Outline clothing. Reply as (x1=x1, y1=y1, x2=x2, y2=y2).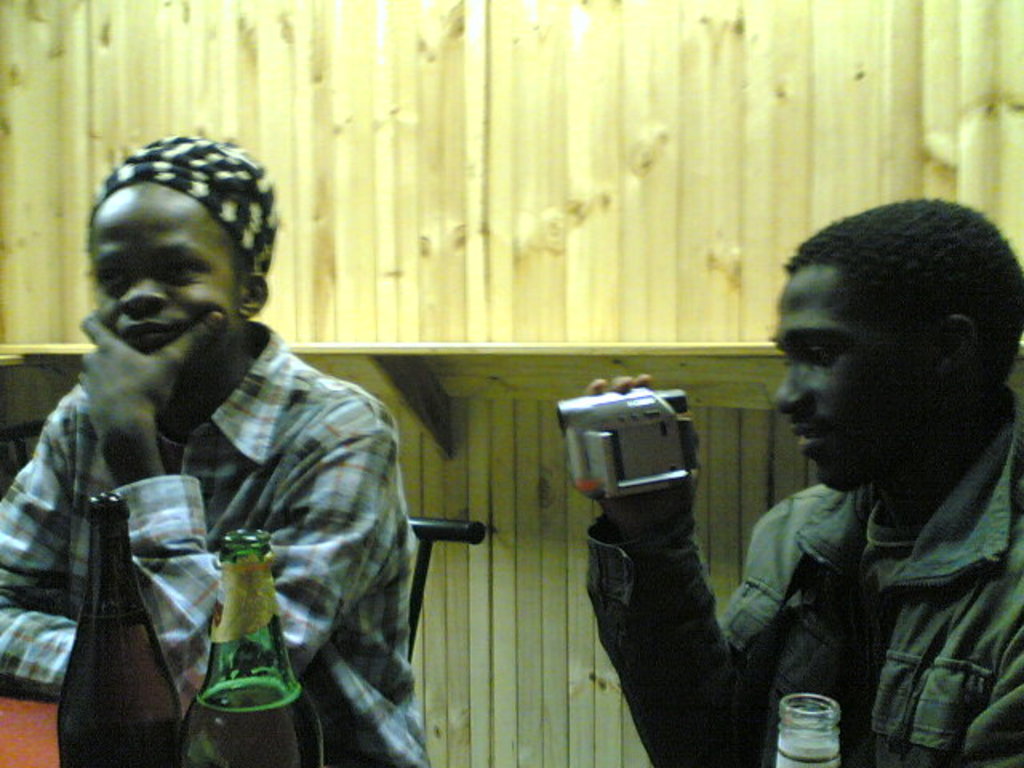
(x1=0, y1=322, x2=437, y2=766).
